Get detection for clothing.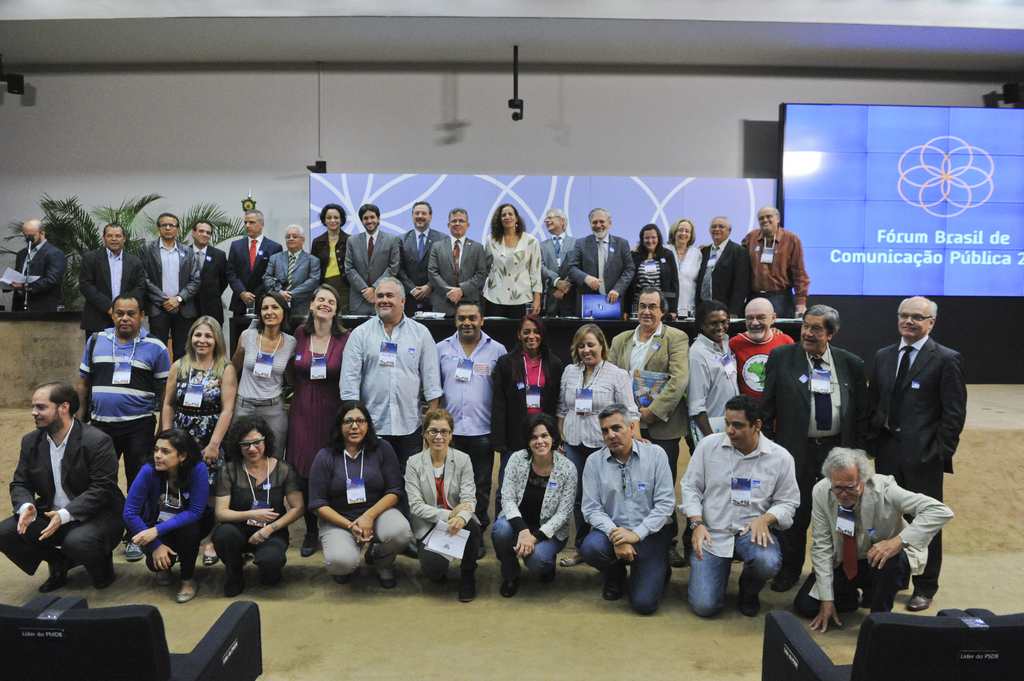
Detection: (x1=312, y1=230, x2=354, y2=314).
